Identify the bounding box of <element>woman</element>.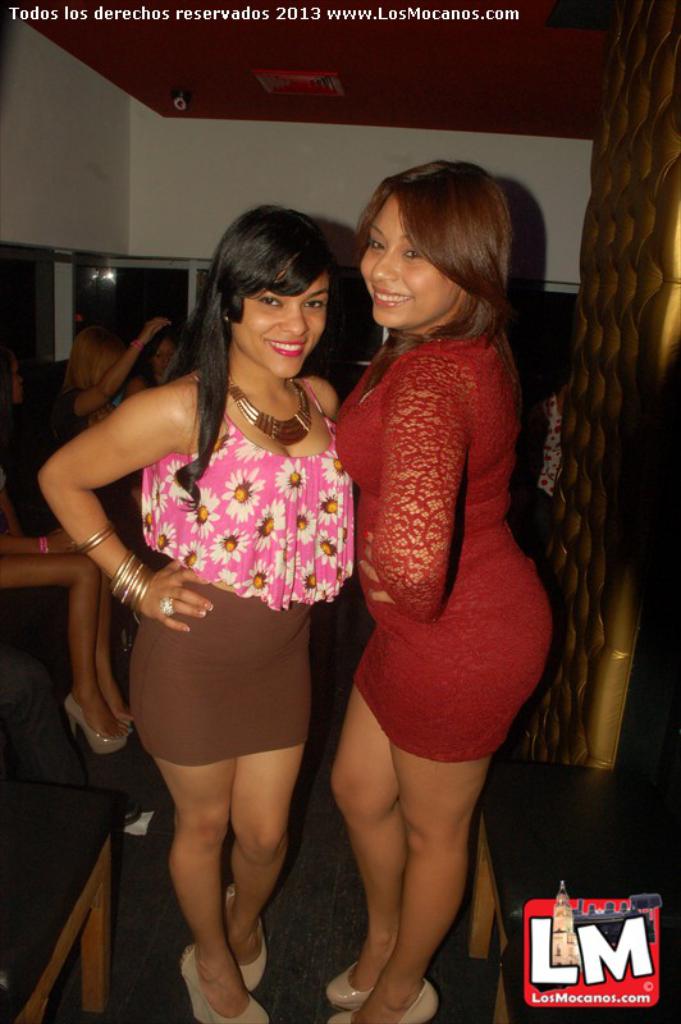
crop(74, 220, 362, 1002).
